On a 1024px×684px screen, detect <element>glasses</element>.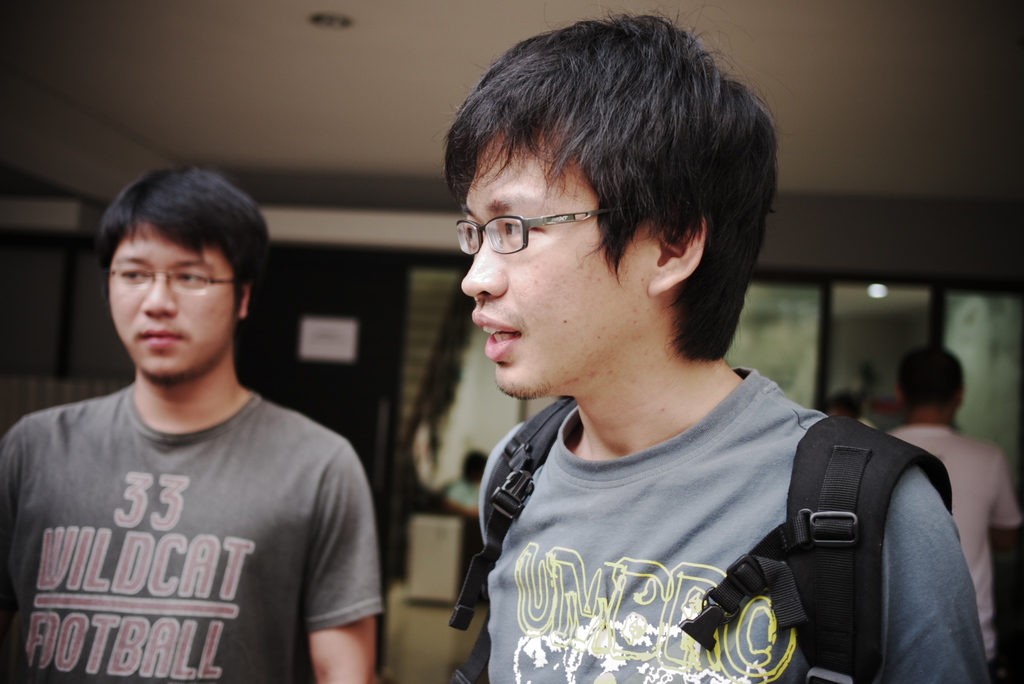
105/263/236/294.
